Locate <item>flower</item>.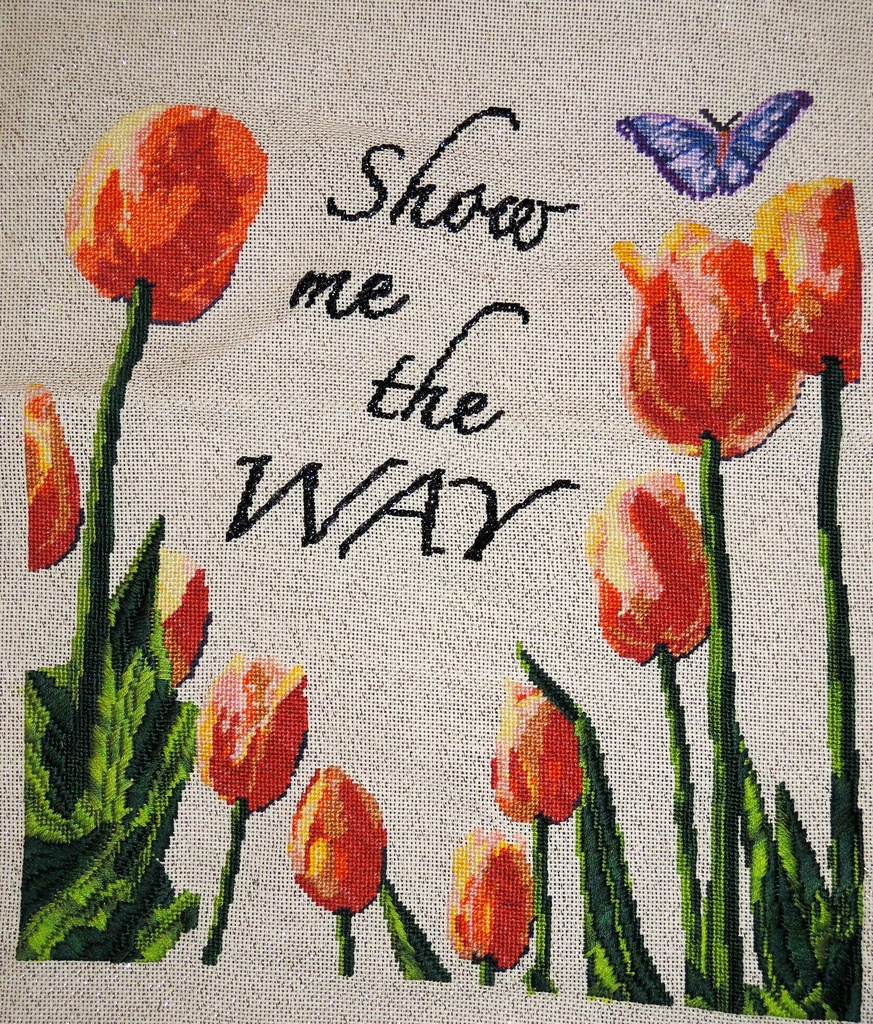
Bounding box: 291/756/387/917.
